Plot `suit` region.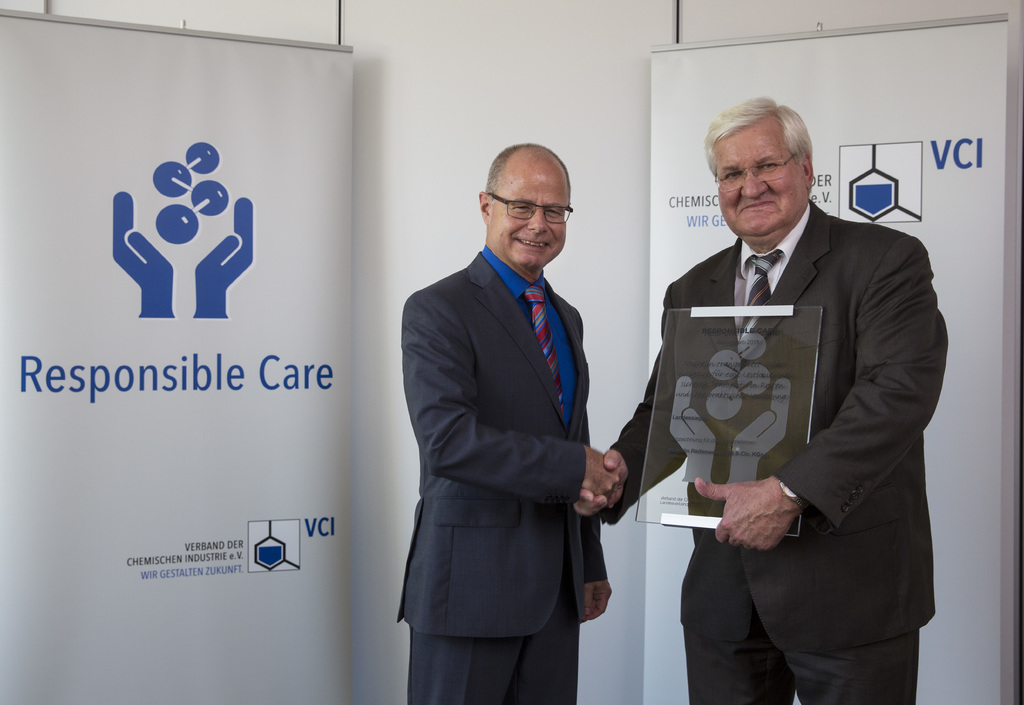
Plotted at {"x1": 604, "y1": 200, "x2": 950, "y2": 704}.
